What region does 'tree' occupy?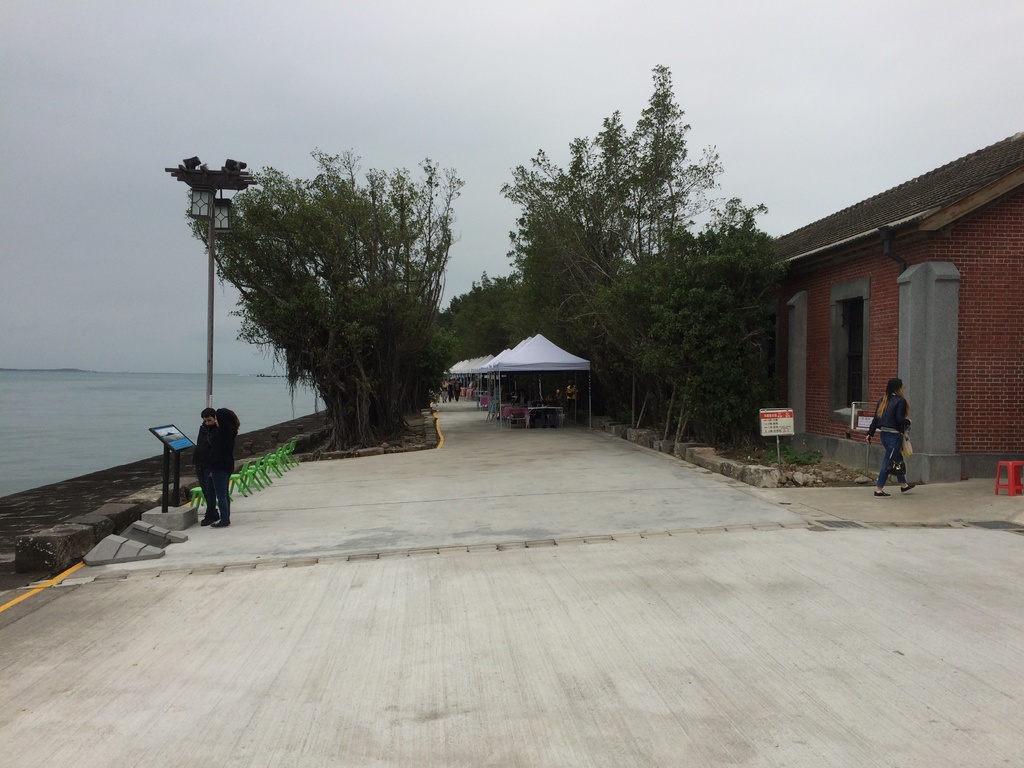
{"x1": 506, "y1": 60, "x2": 796, "y2": 460}.
